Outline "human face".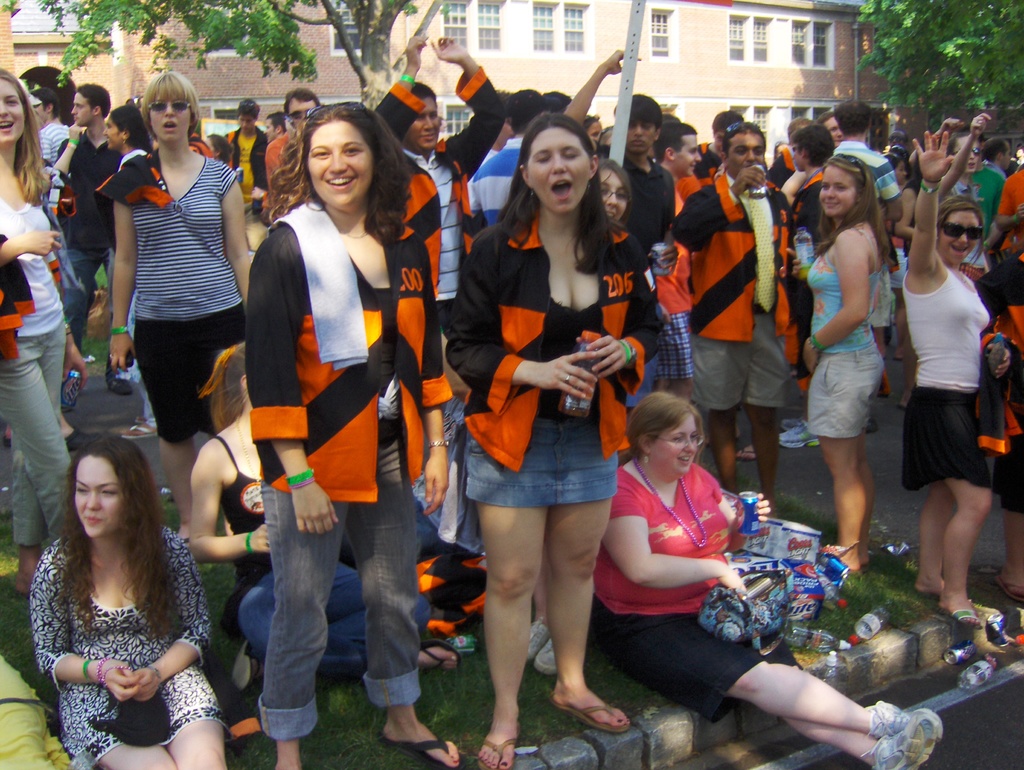
Outline: bbox=(74, 453, 127, 539).
